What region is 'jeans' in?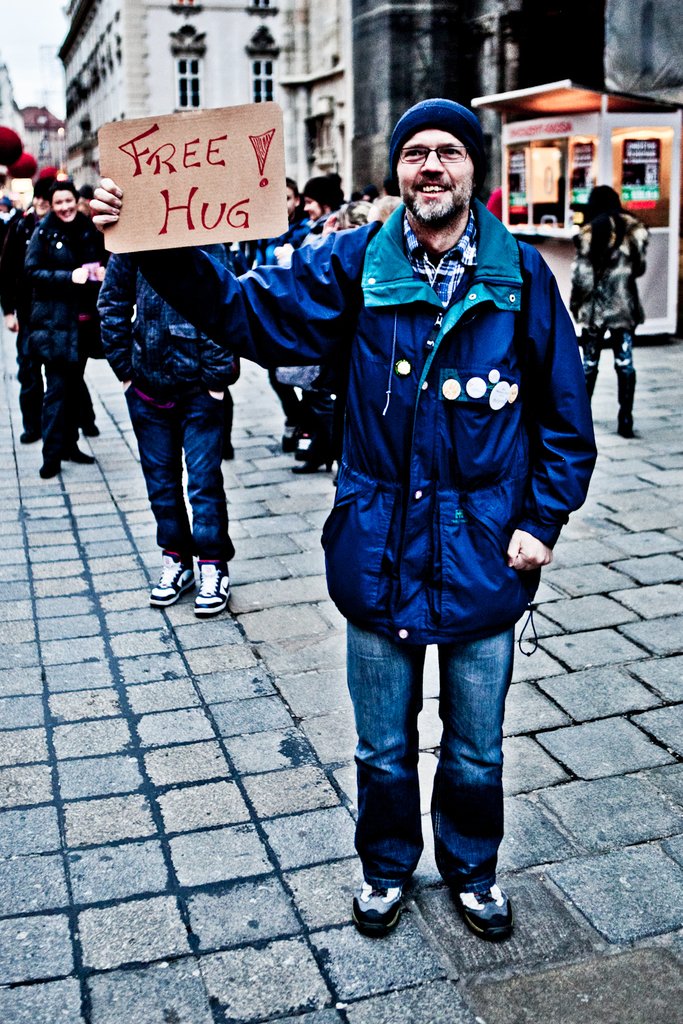
locate(582, 326, 633, 373).
